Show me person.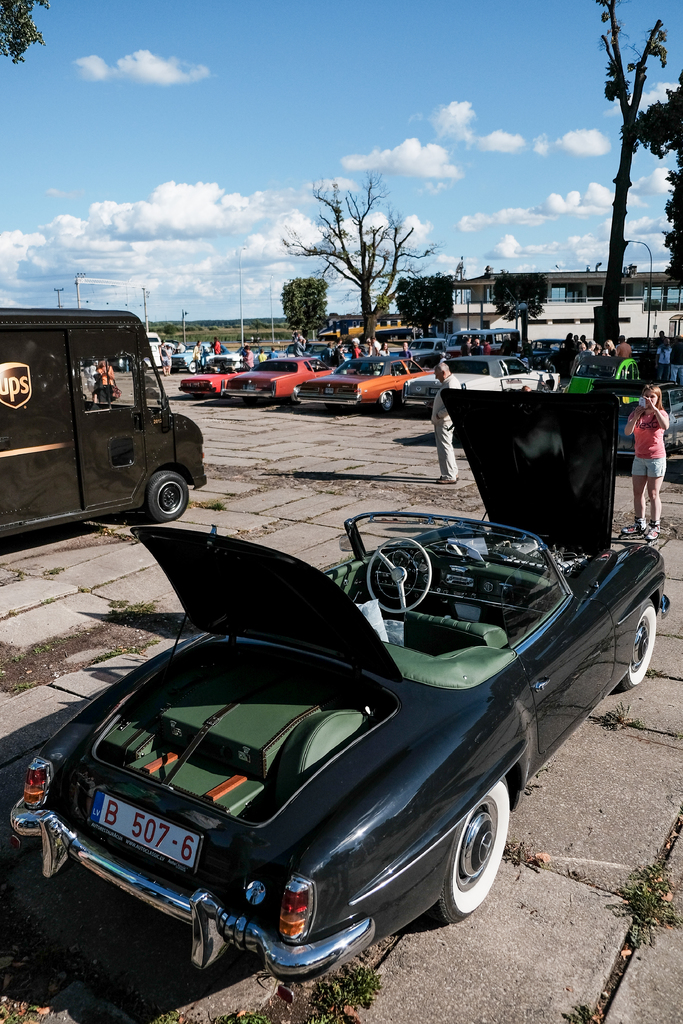
person is here: 191/339/205/362.
